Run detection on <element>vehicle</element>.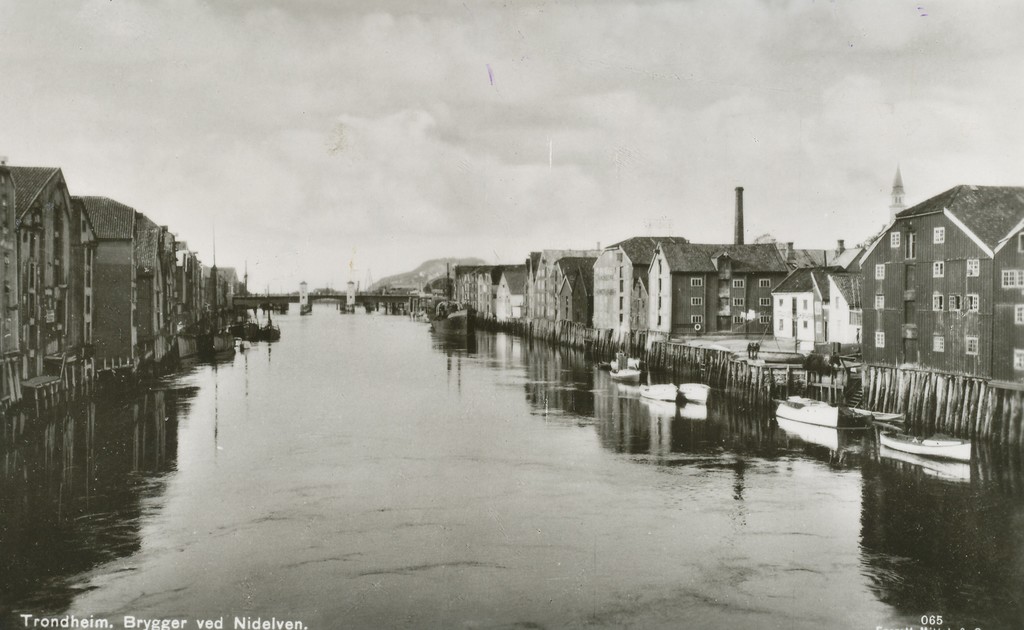
Result: l=639, t=372, r=678, b=402.
